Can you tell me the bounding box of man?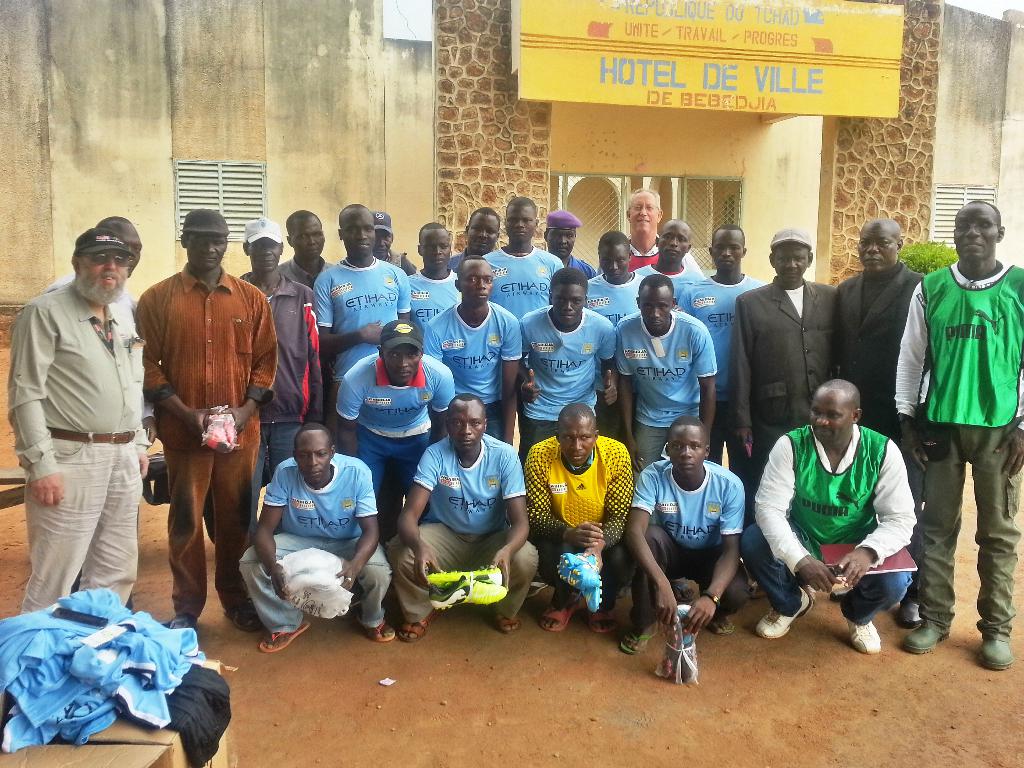
<bbox>41, 218, 155, 446</bbox>.
